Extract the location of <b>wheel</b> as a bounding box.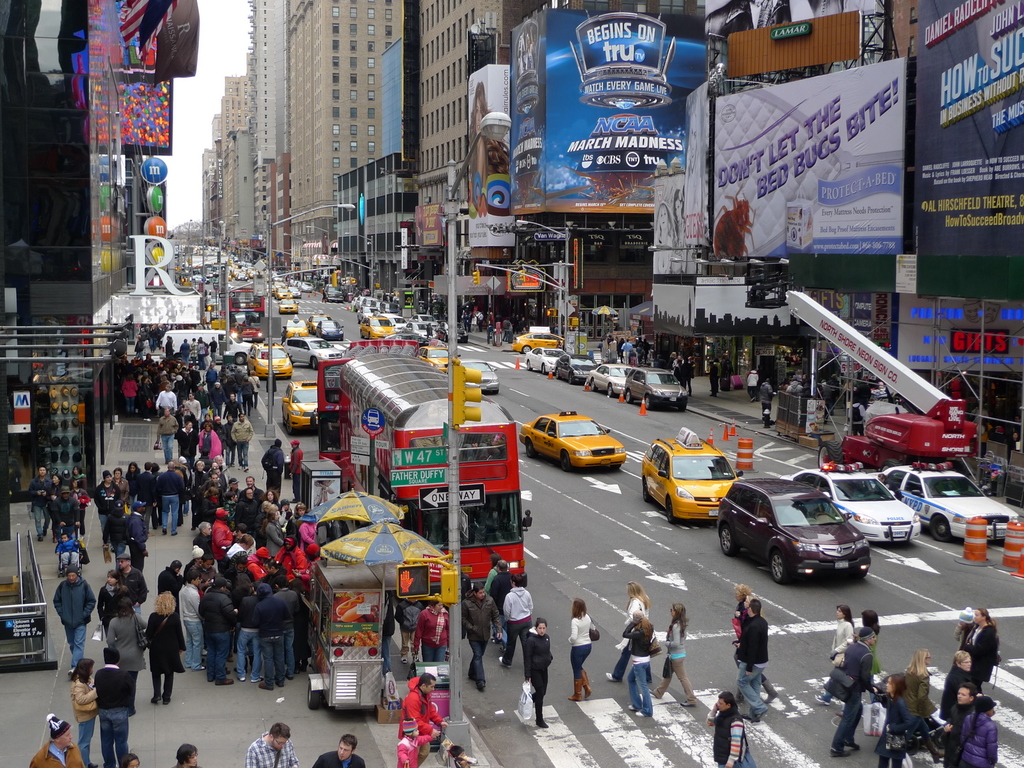
285,419,293,435.
